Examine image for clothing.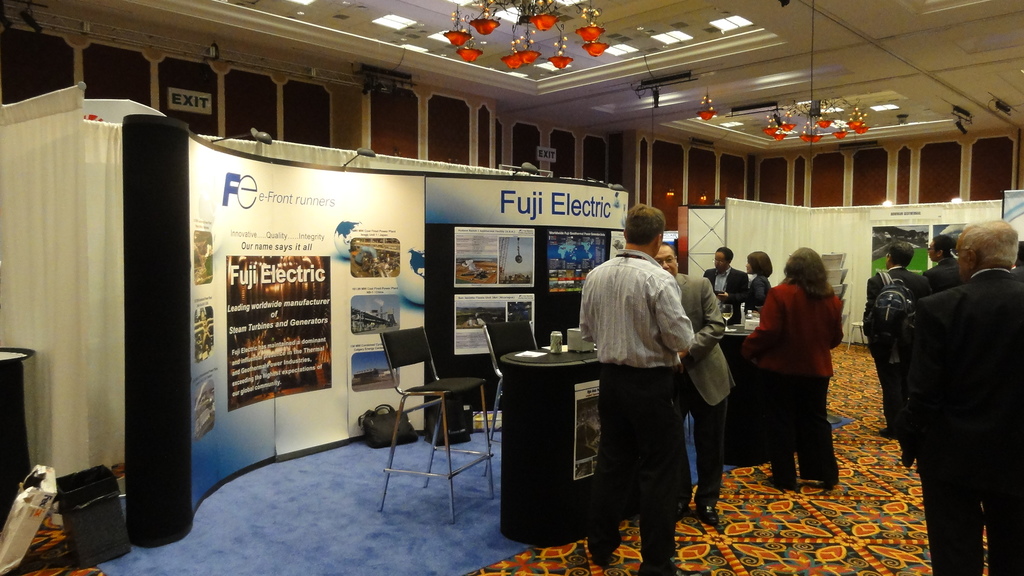
Examination result: 906, 269, 1023, 575.
